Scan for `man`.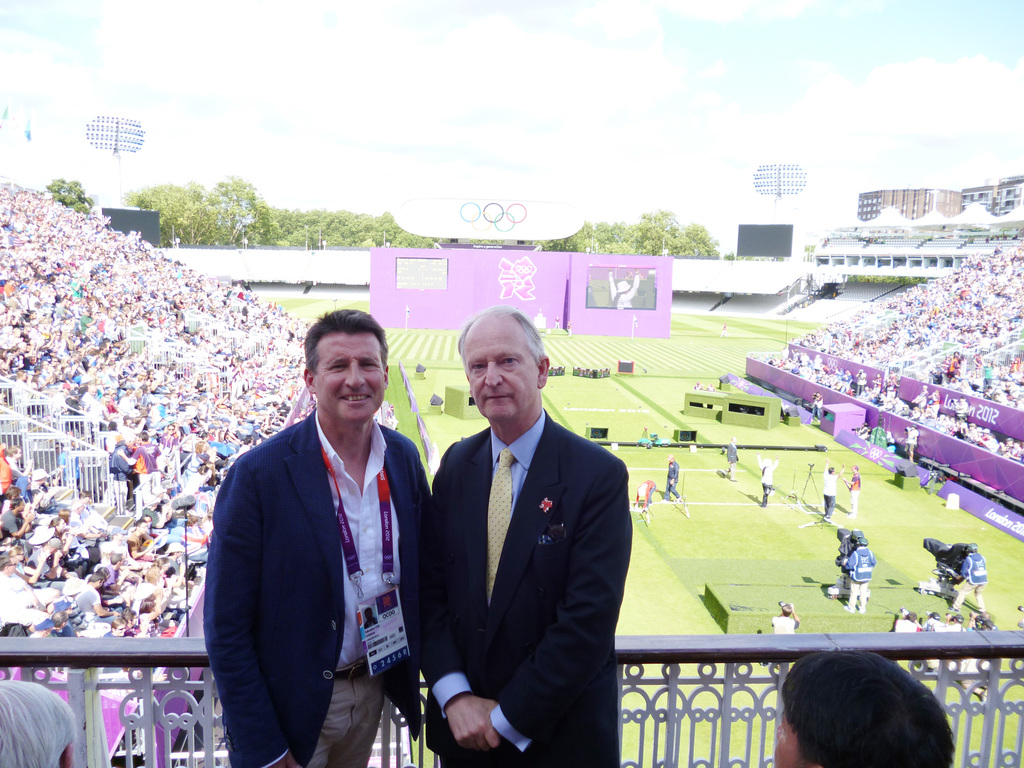
Scan result: rect(924, 612, 938, 643).
